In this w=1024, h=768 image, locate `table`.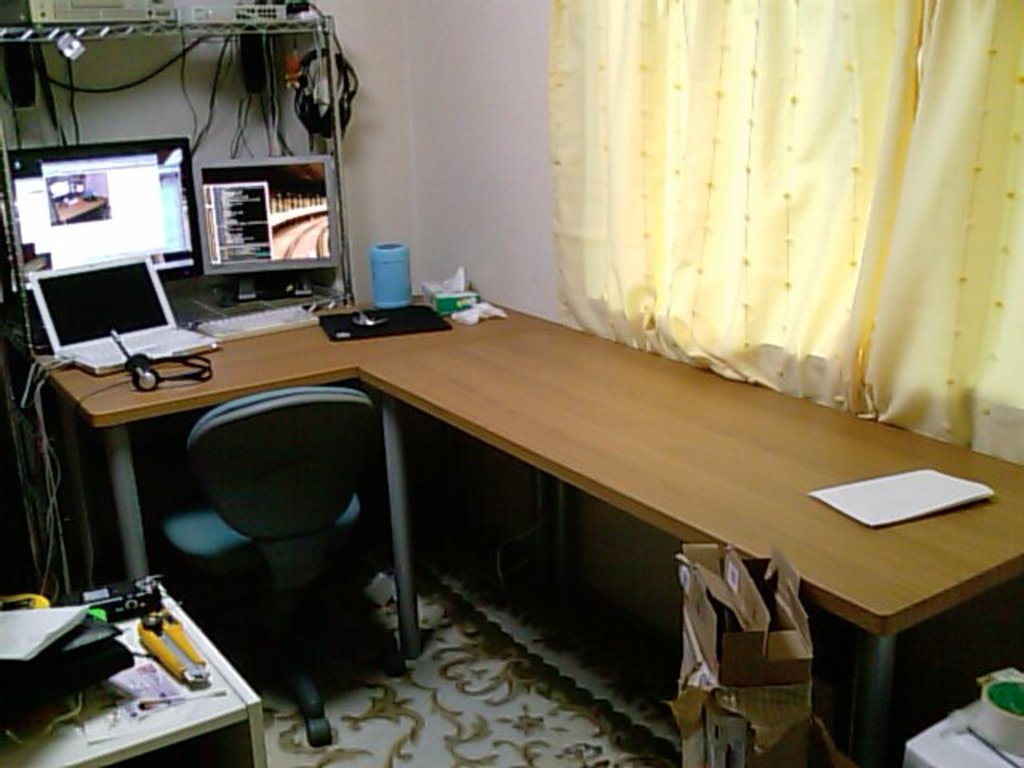
Bounding box: <region>0, 582, 275, 766</region>.
